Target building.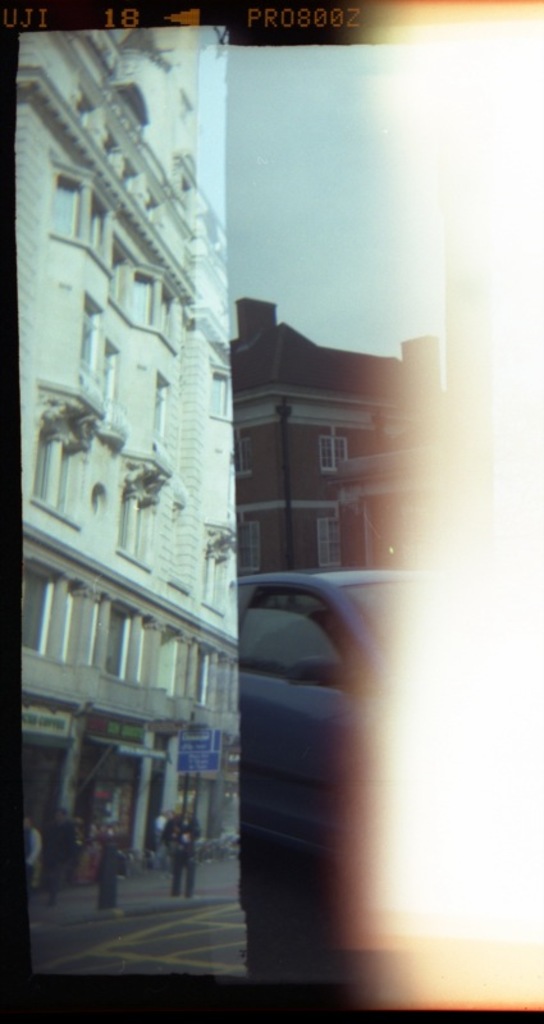
Target region: <box>227,300,456,573</box>.
